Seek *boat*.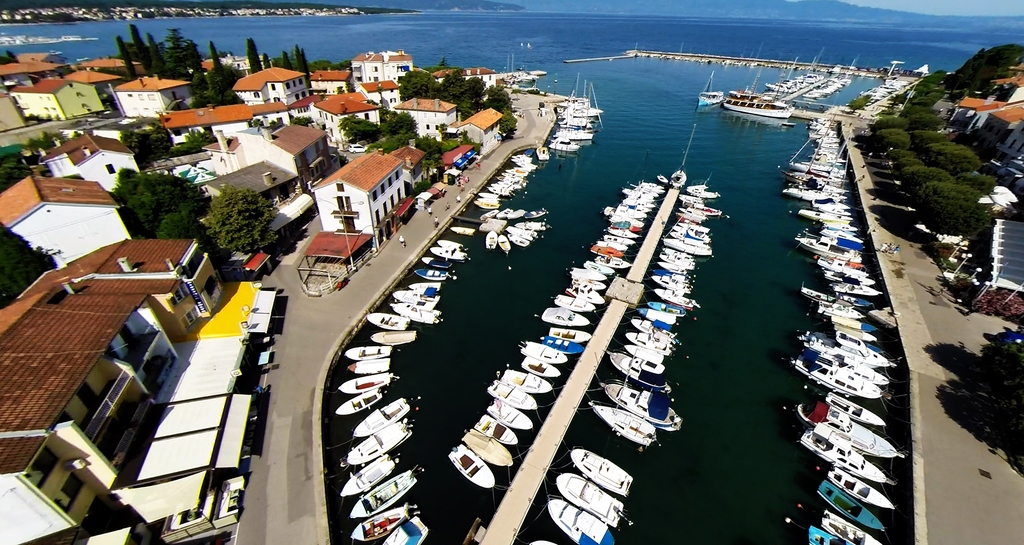
box=[409, 284, 435, 293].
